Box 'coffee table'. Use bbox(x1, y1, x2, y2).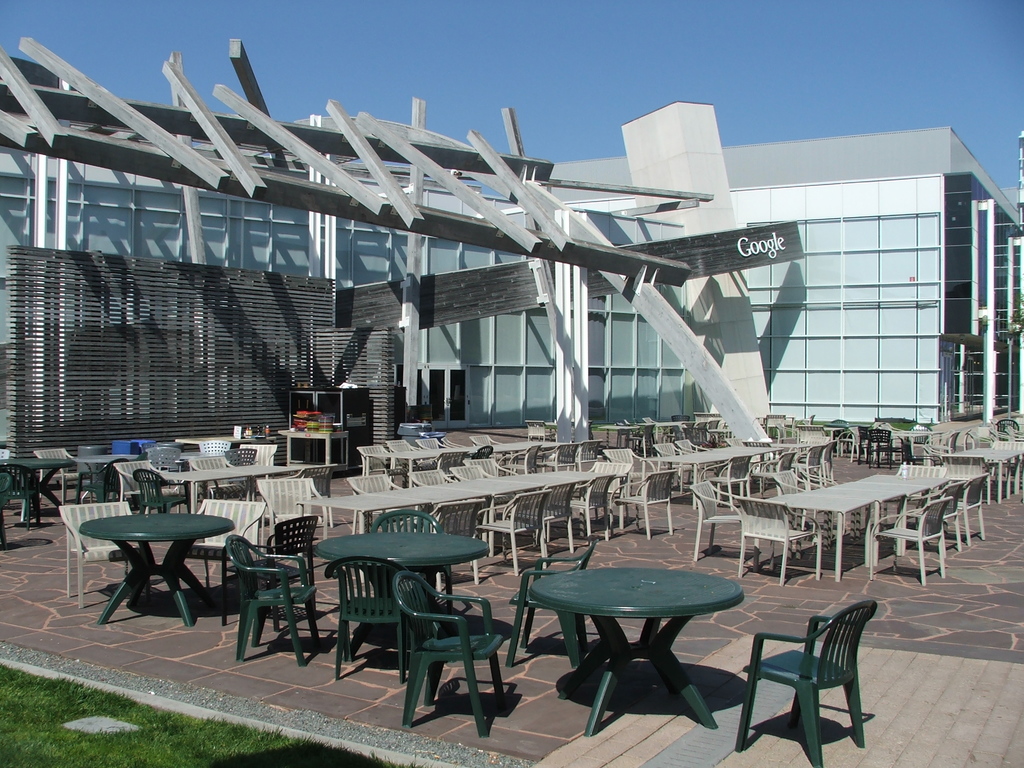
bbox(3, 458, 75, 526).
